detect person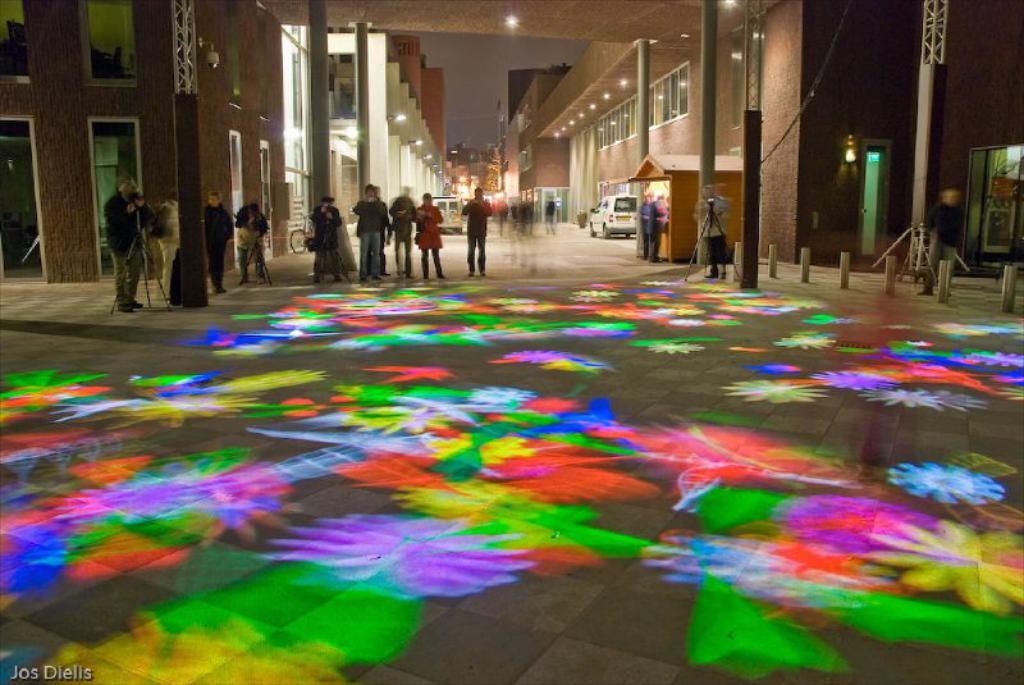
{"left": 311, "top": 196, "right": 343, "bottom": 280}
